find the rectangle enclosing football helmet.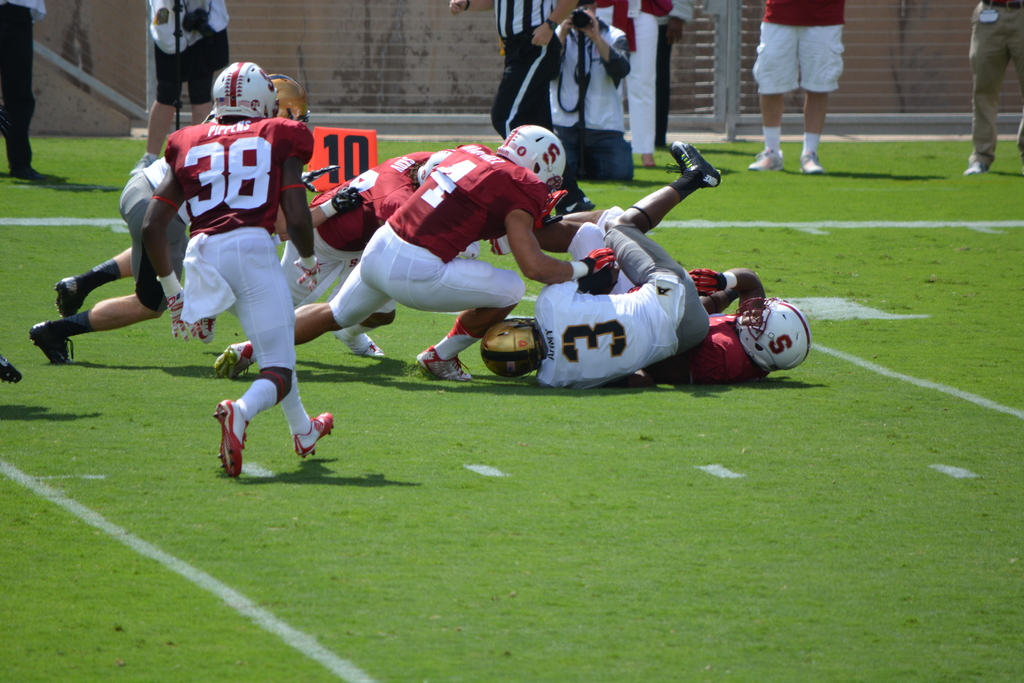
496, 124, 561, 191.
